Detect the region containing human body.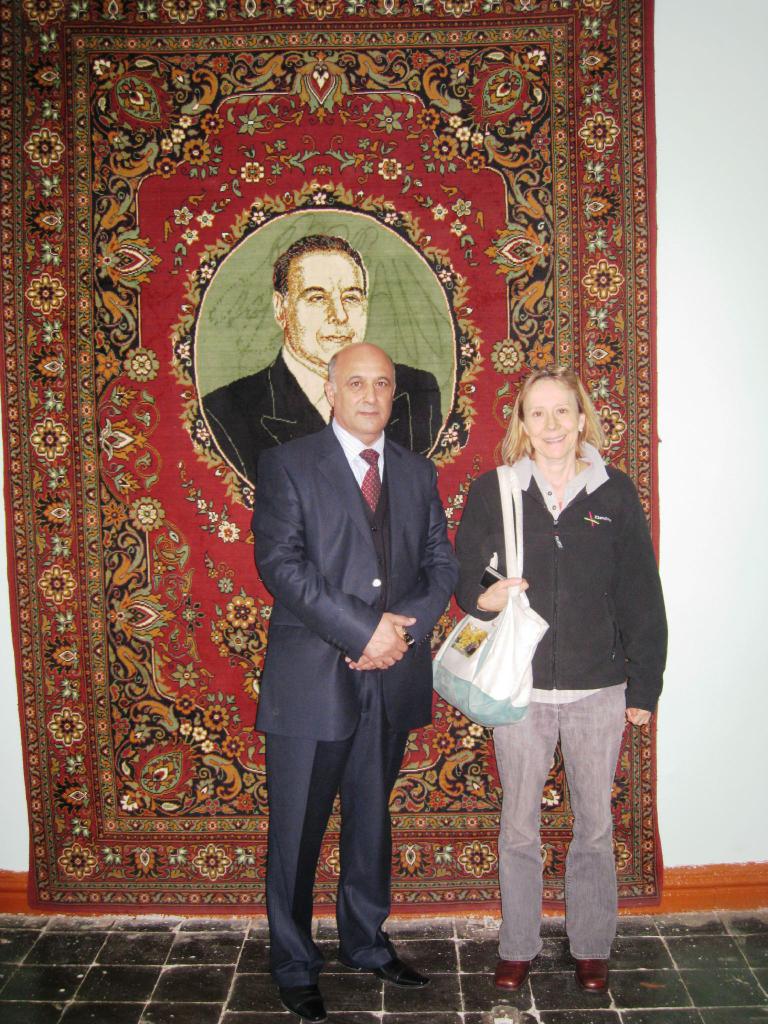
[193, 350, 446, 487].
